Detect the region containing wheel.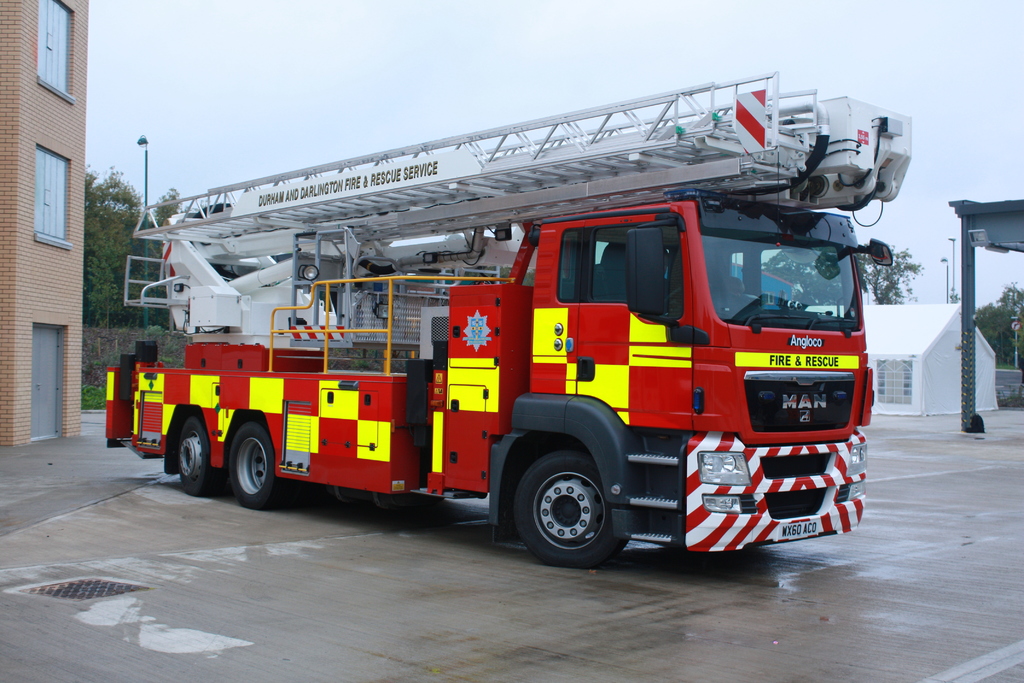
225,420,292,509.
